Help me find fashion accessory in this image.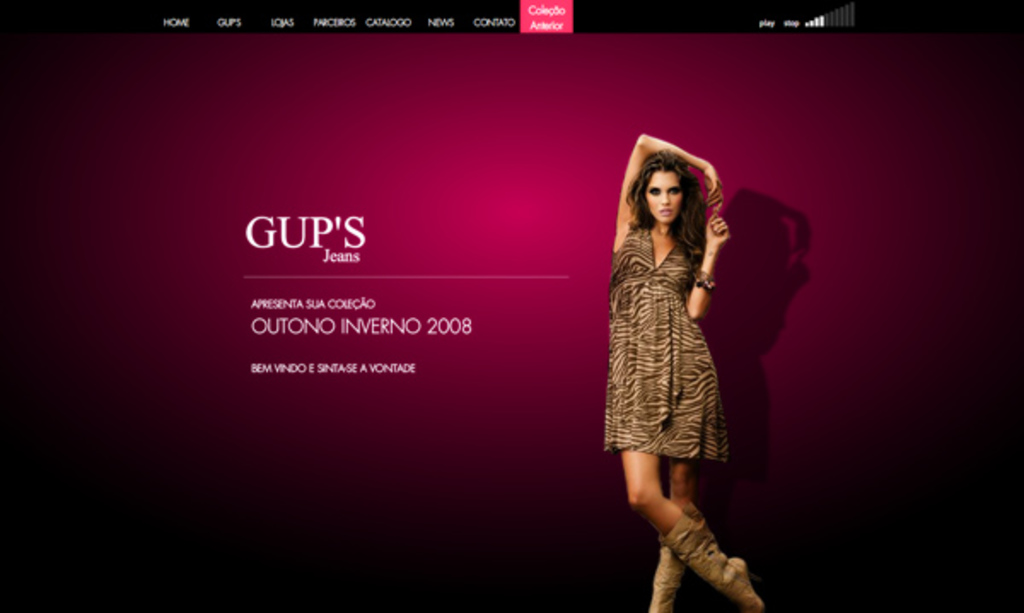
Found it: {"x1": 655, "y1": 505, "x2": 770, "y2": 611}.
